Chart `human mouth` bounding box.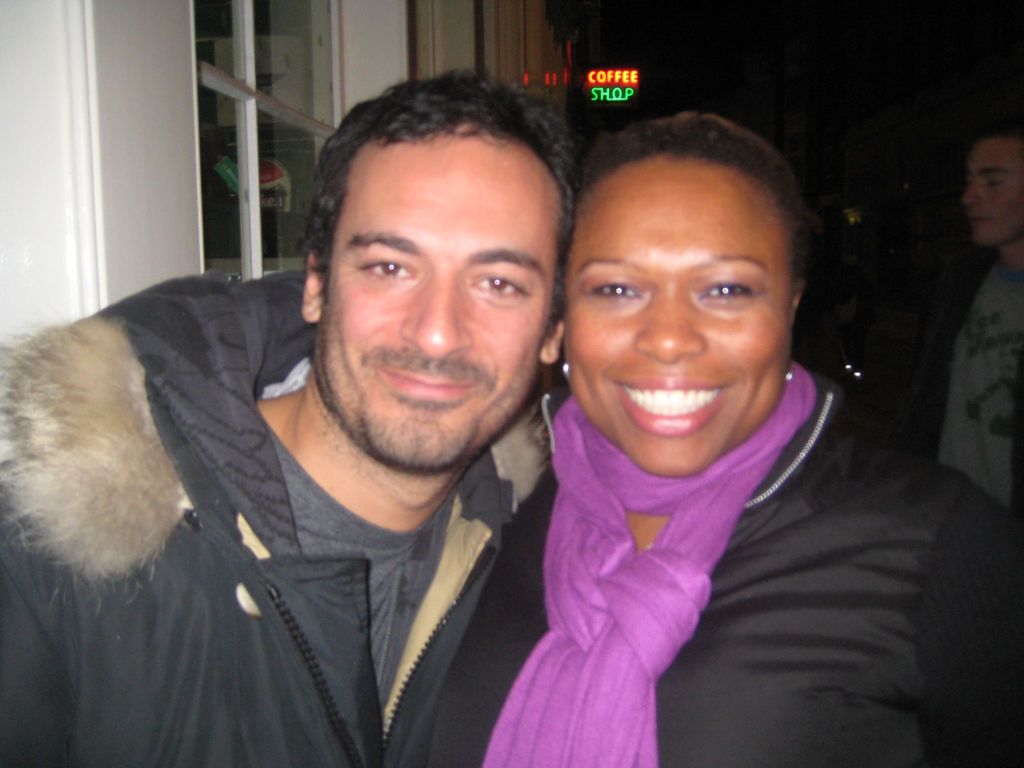
Charted: {"left": 375, "top": 368, "right": 476, "bottom": 401}.
